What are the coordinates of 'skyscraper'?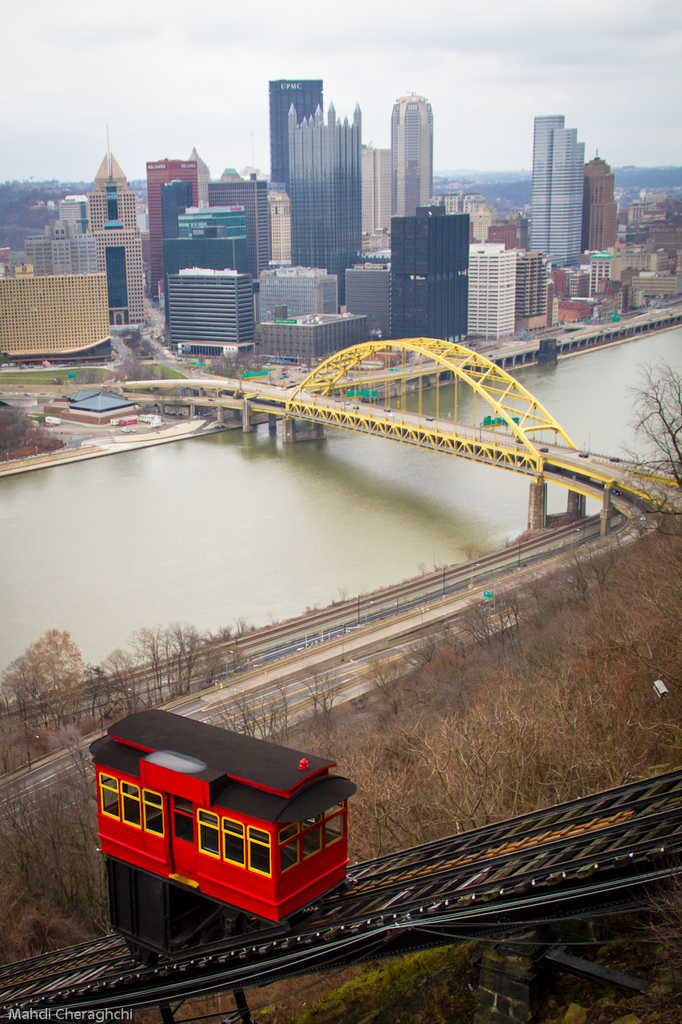
crop(387, 79, 443, 241).
